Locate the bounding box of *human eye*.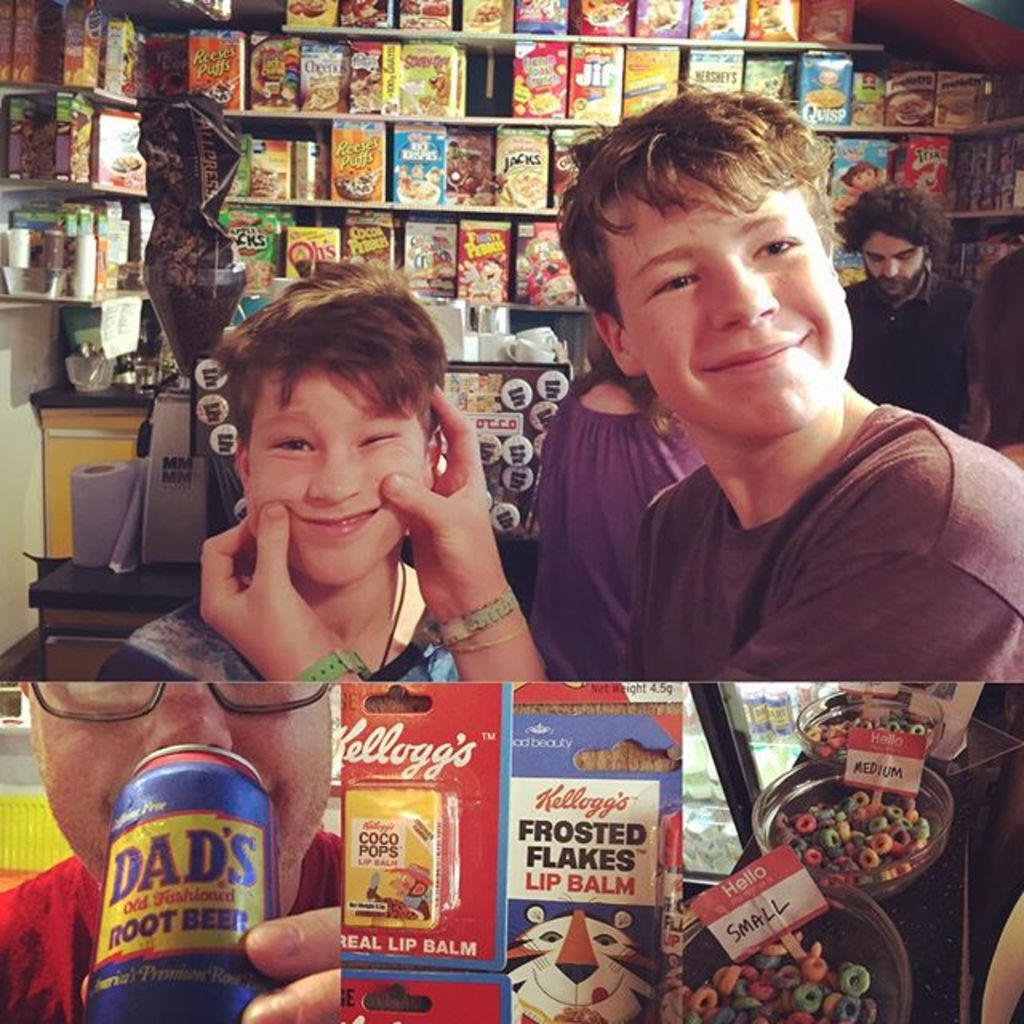
Bounding box: x1=360, y1=422, x2=406, y2=445.
